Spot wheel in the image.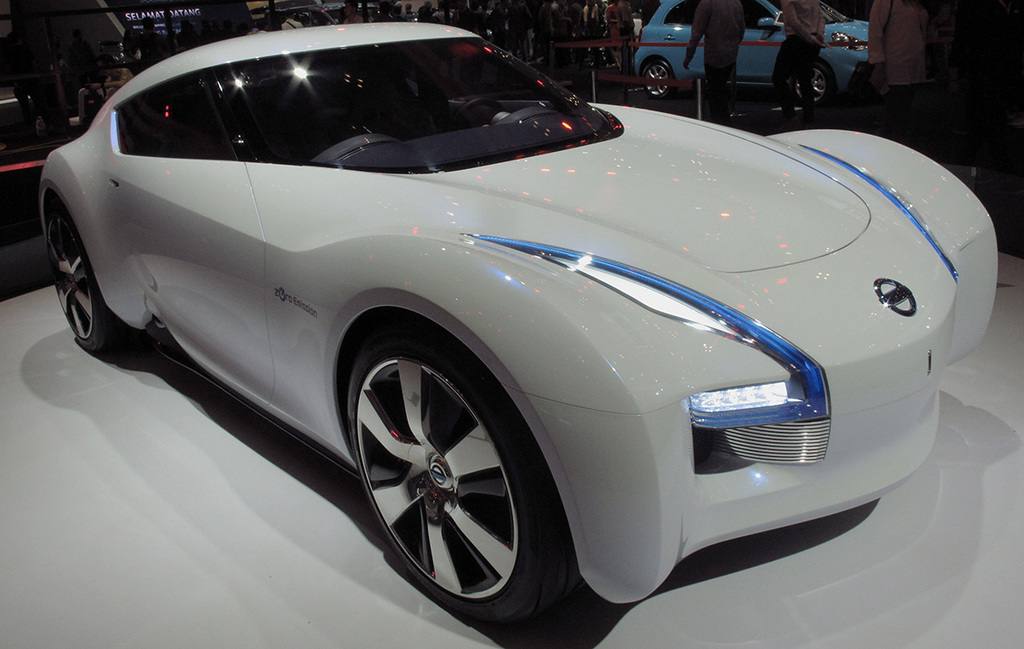
wheel found at 641 61 672 100.
